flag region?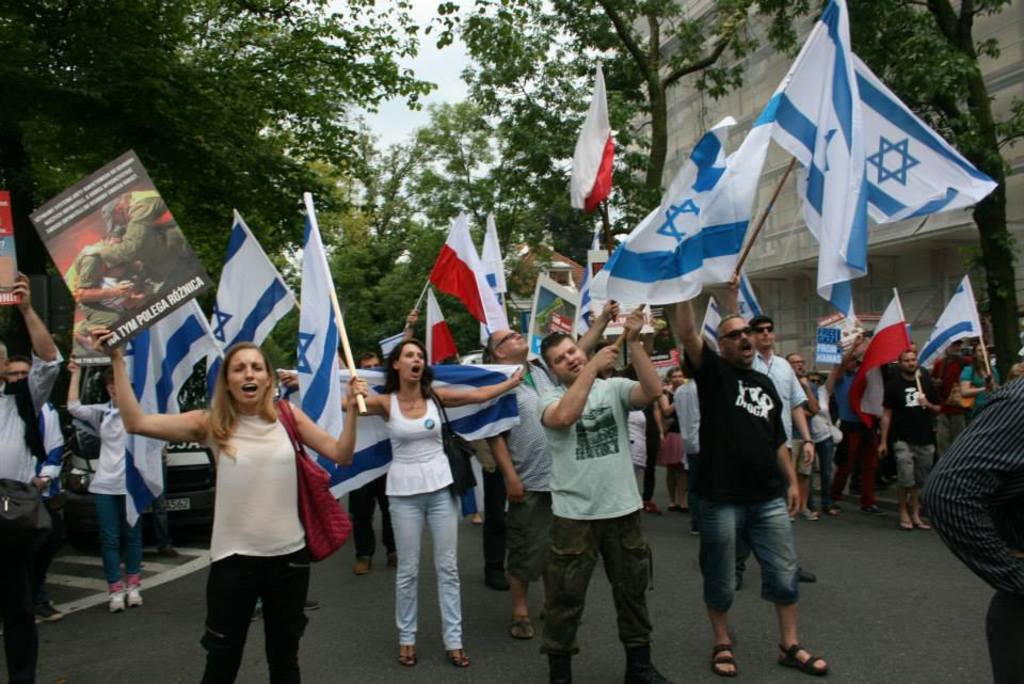
rect(420, 302, 481, 370)
